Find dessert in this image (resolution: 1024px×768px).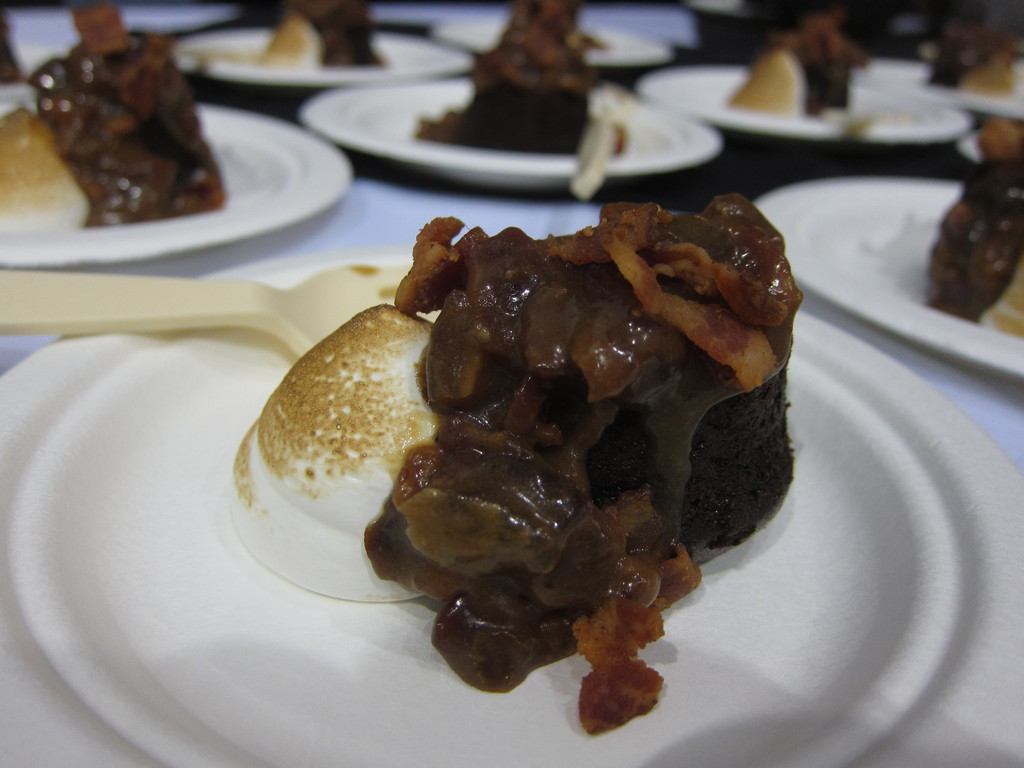
(260, 179, 800, 674).
